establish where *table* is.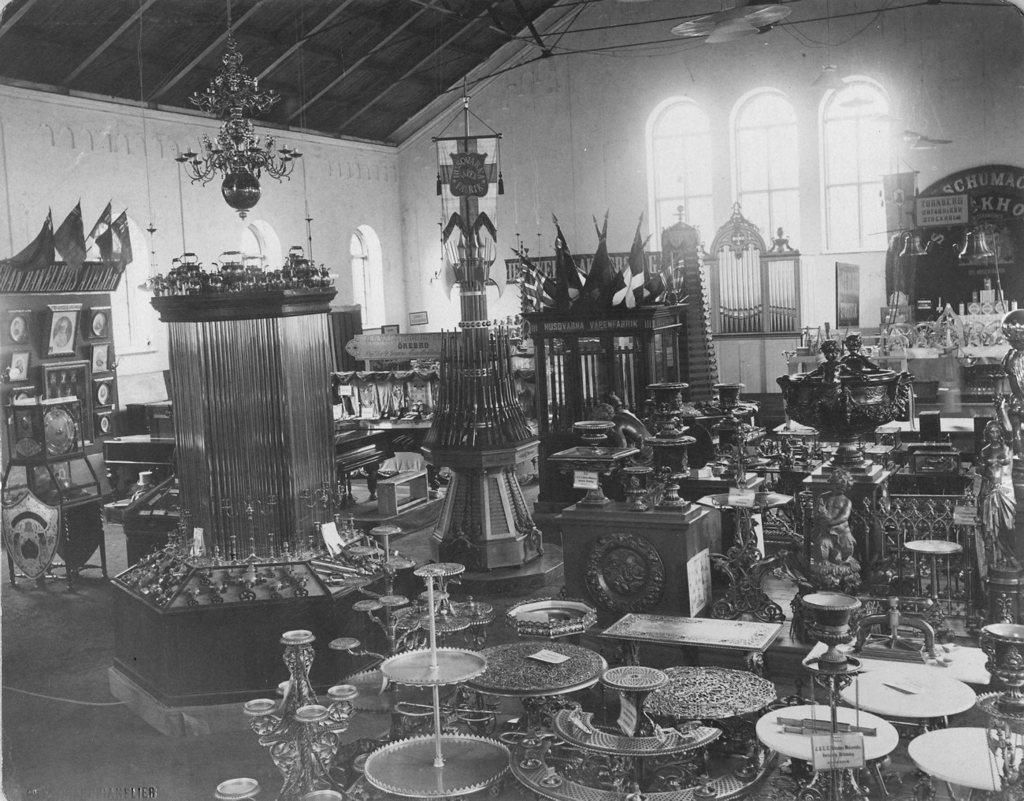
Established at [549, 442, 631, 504].
